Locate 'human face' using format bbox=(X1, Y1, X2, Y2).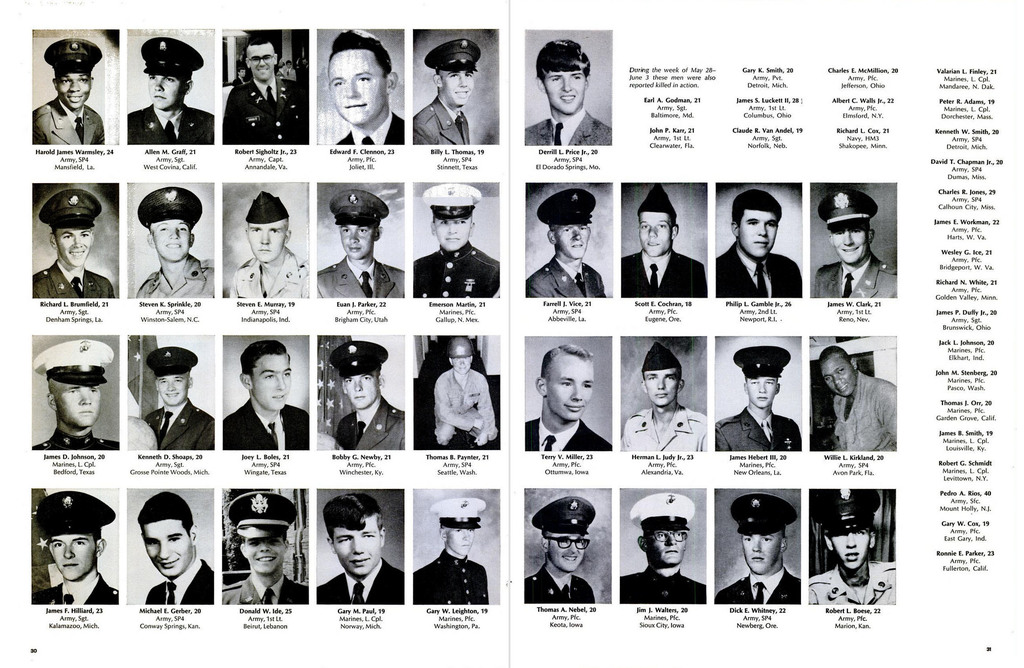
bbox=(743, 530, 783, 570).
